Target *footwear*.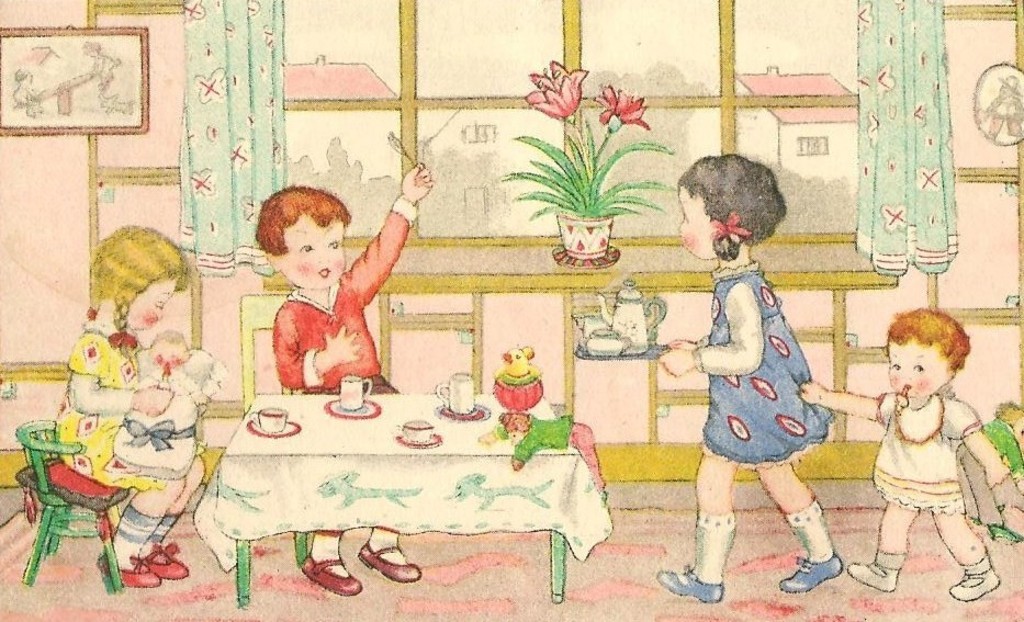
Target region: 358:542:419:580.
